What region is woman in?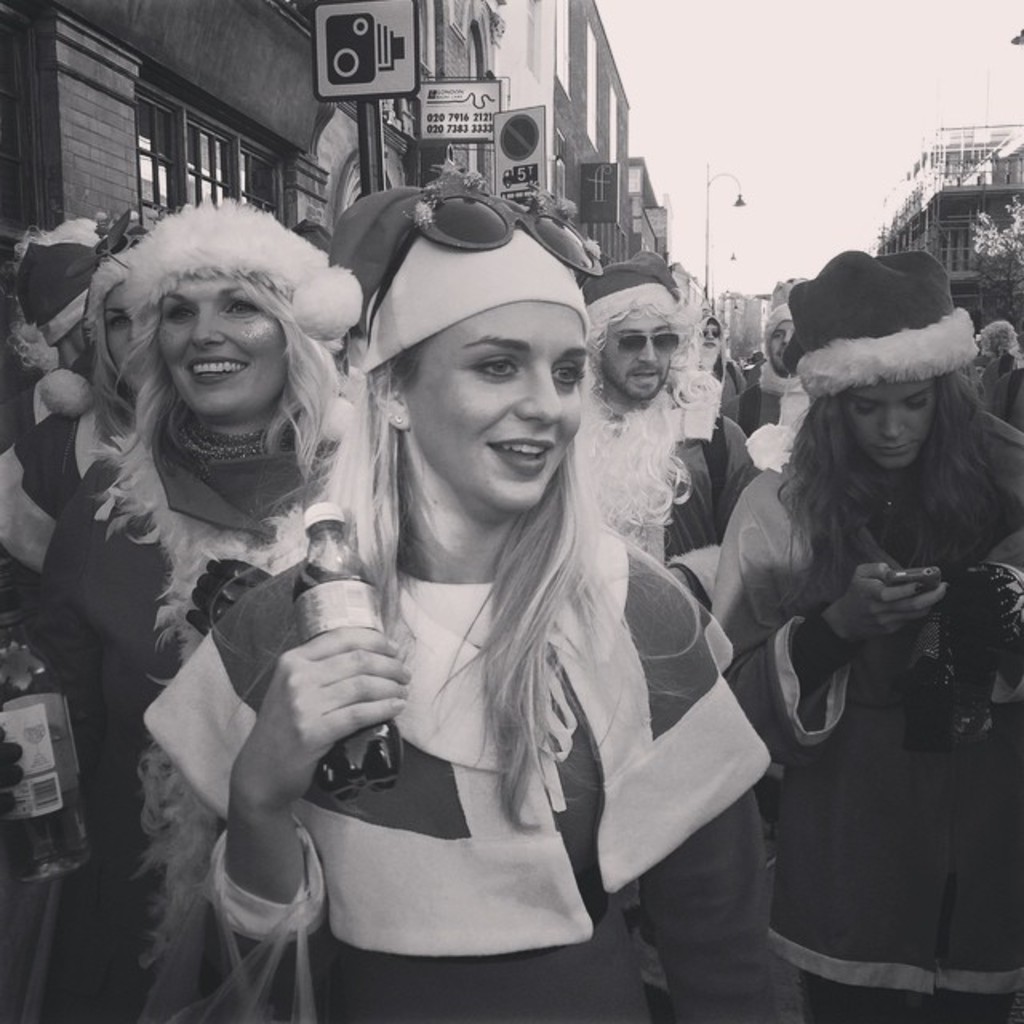
box=[190, 192, 742, 1013].
